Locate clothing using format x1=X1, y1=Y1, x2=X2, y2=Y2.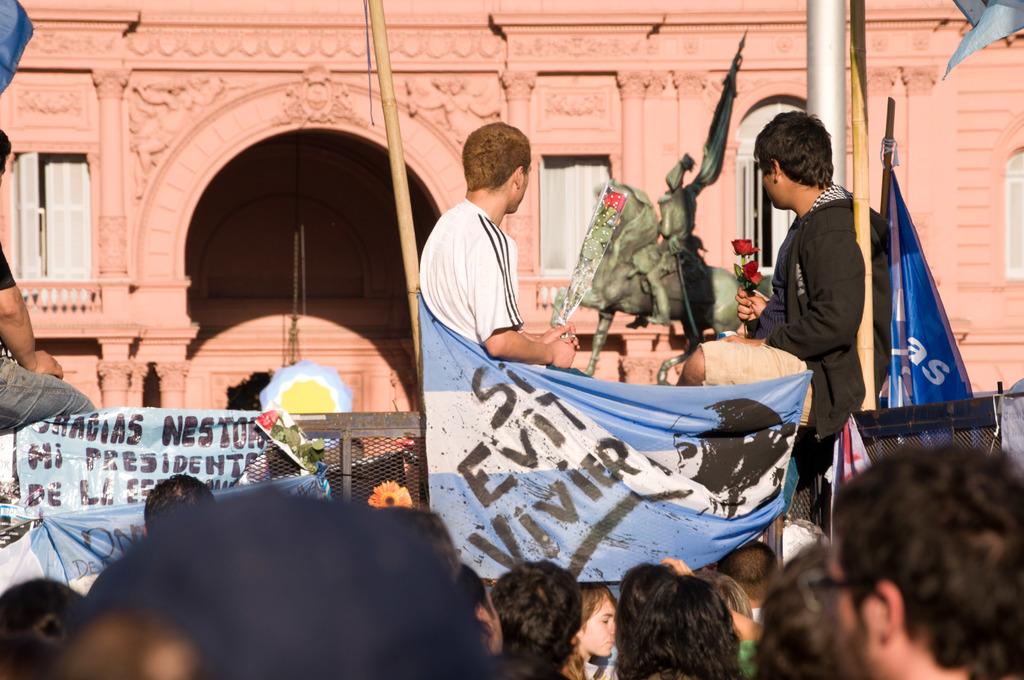
x1=578, y1=660, x2=627, y2=679.
